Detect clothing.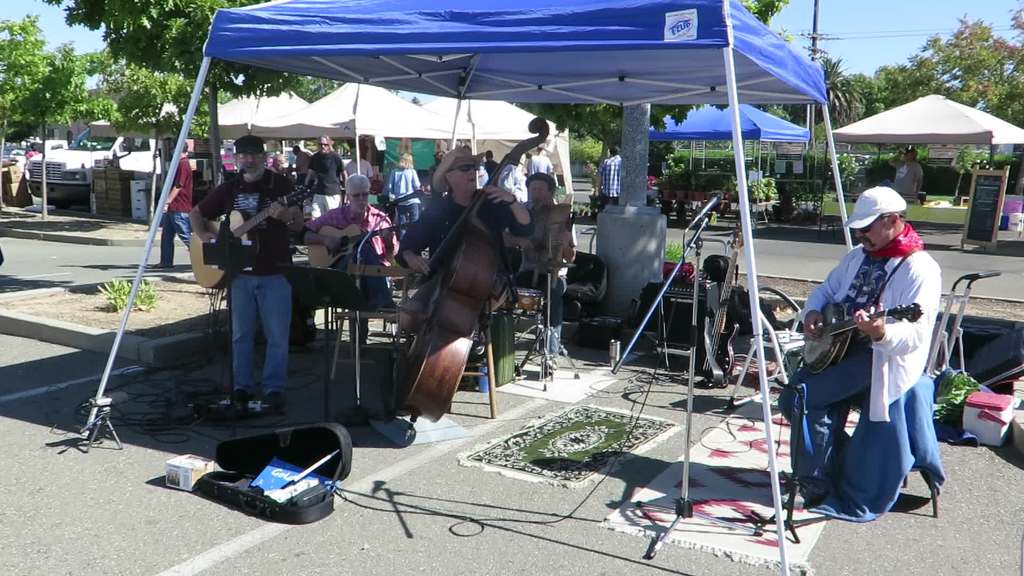
Detected at [x1=404, y1=142, x2=536, y2=312].
